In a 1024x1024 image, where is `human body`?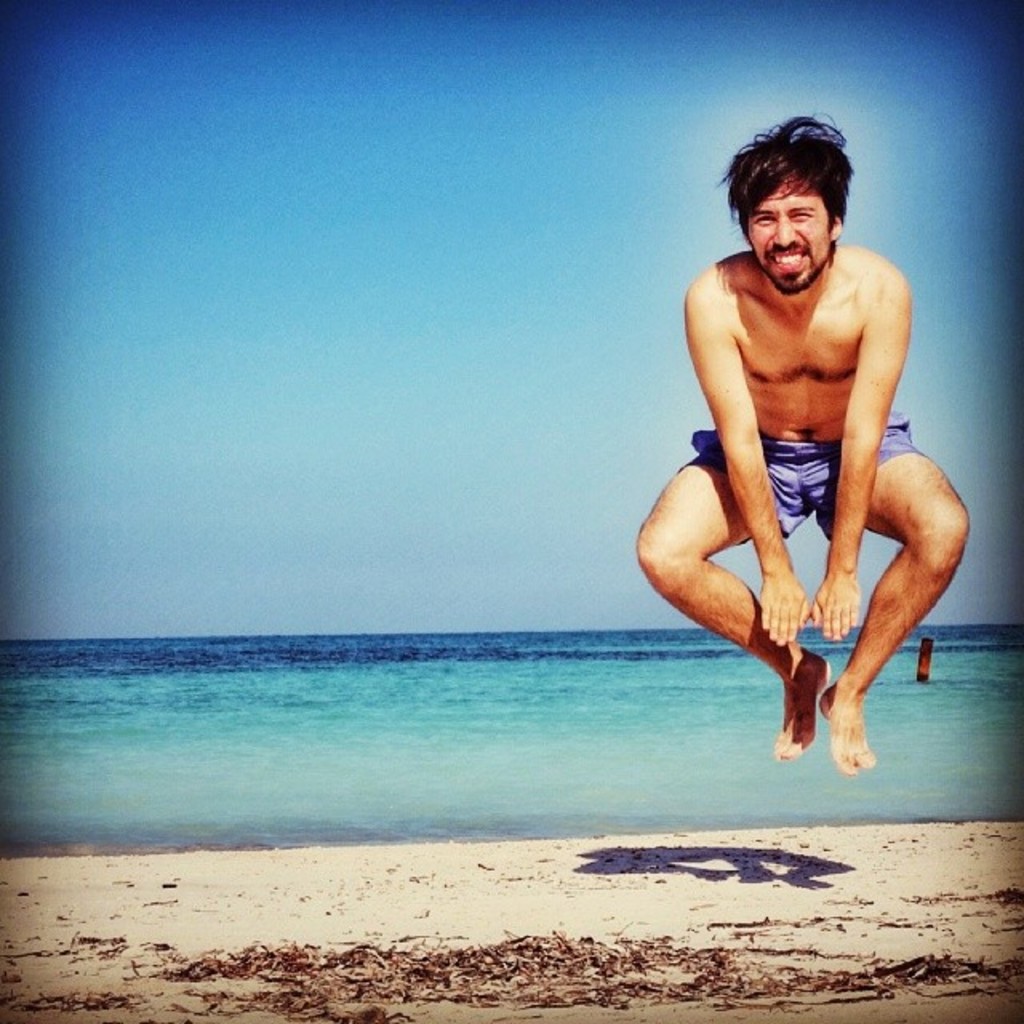
rect(640, 144, 944, 765).
